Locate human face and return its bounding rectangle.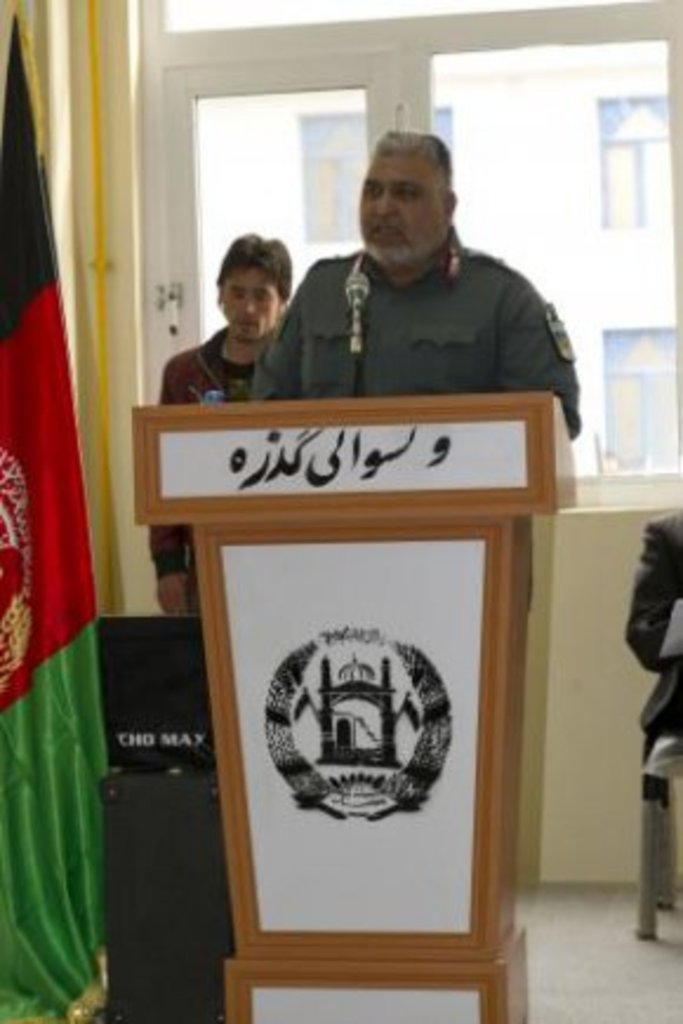
(left=349, top=151, right=445, bottom=271).
